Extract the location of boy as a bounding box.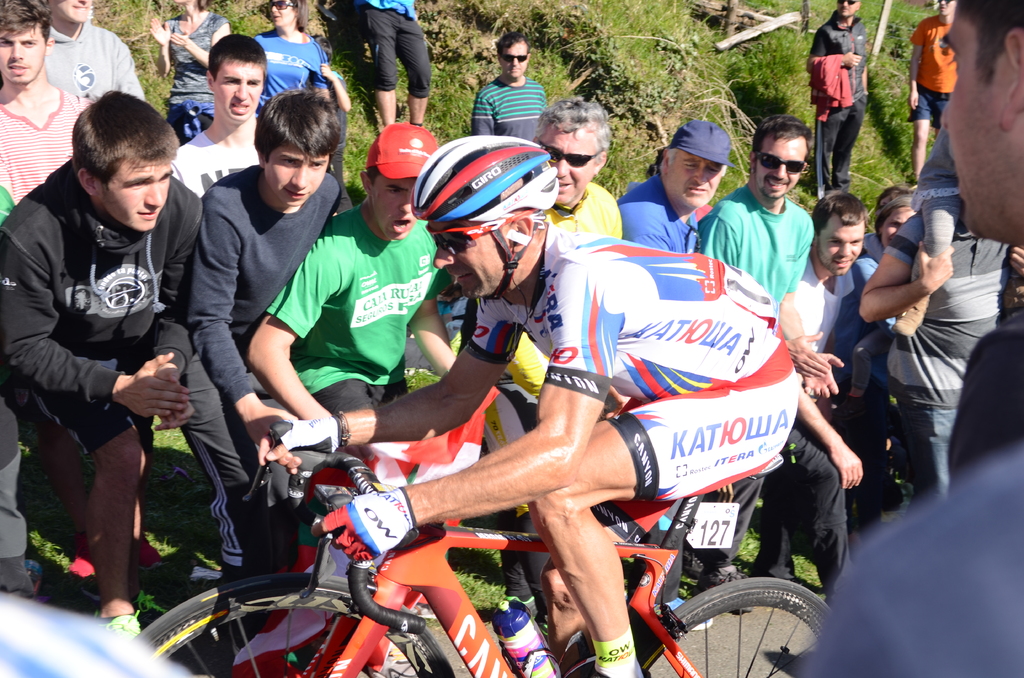
box=[180, 86, 339, 655].
